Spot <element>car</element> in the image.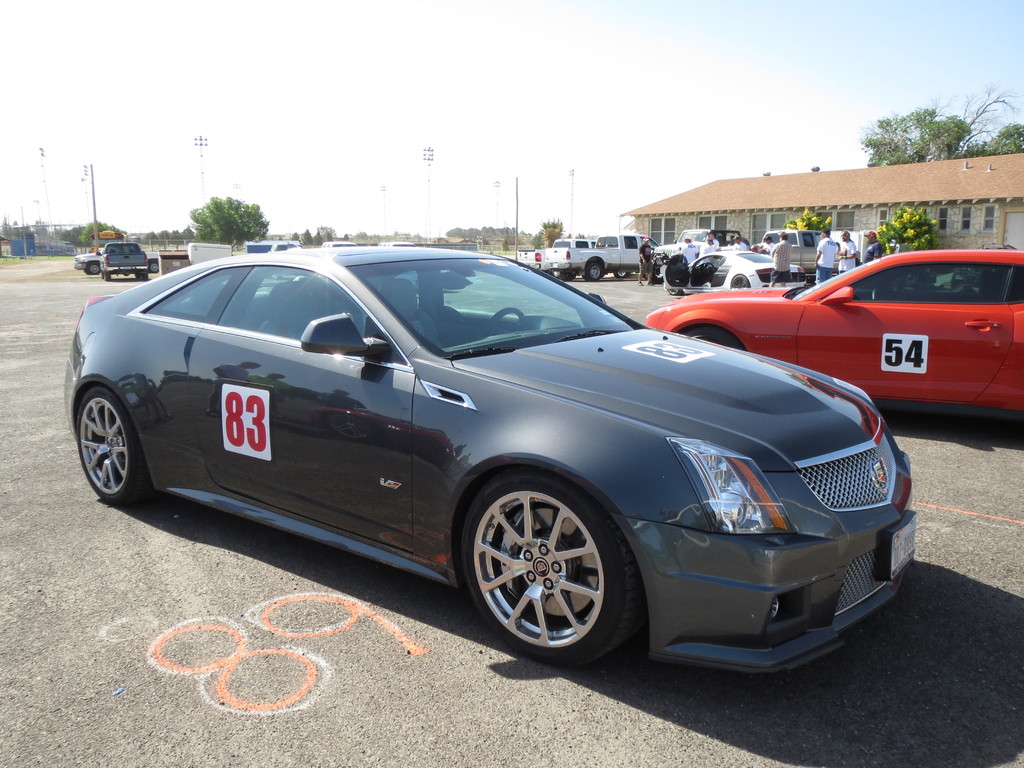
<element>car</element> found at select_region(646, 252, 1023, 425).
